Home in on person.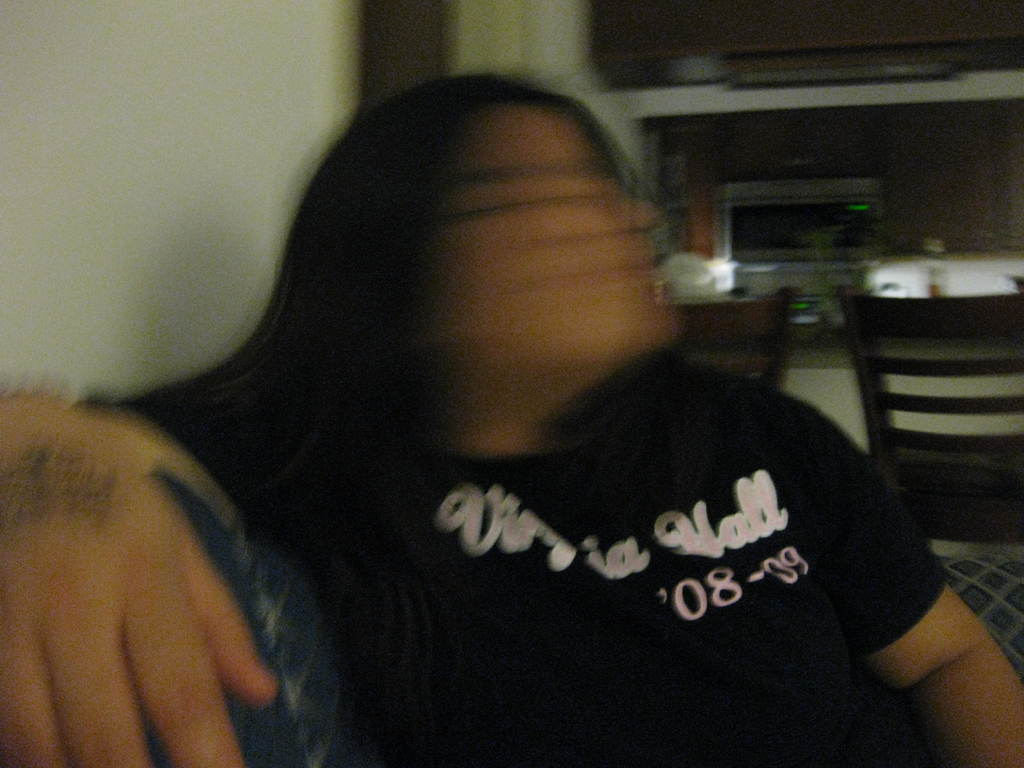
Homed in at left=0, top=67, right=1023, bottom=767.
